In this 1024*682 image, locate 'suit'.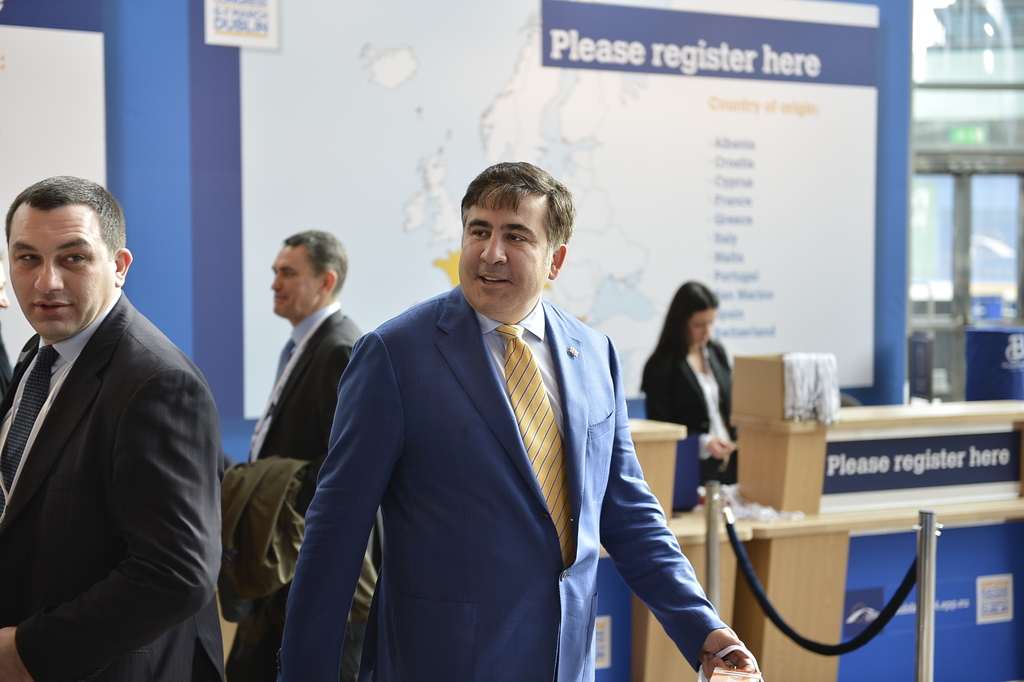
Bounding box: detection(644, 337, 738, 487).
